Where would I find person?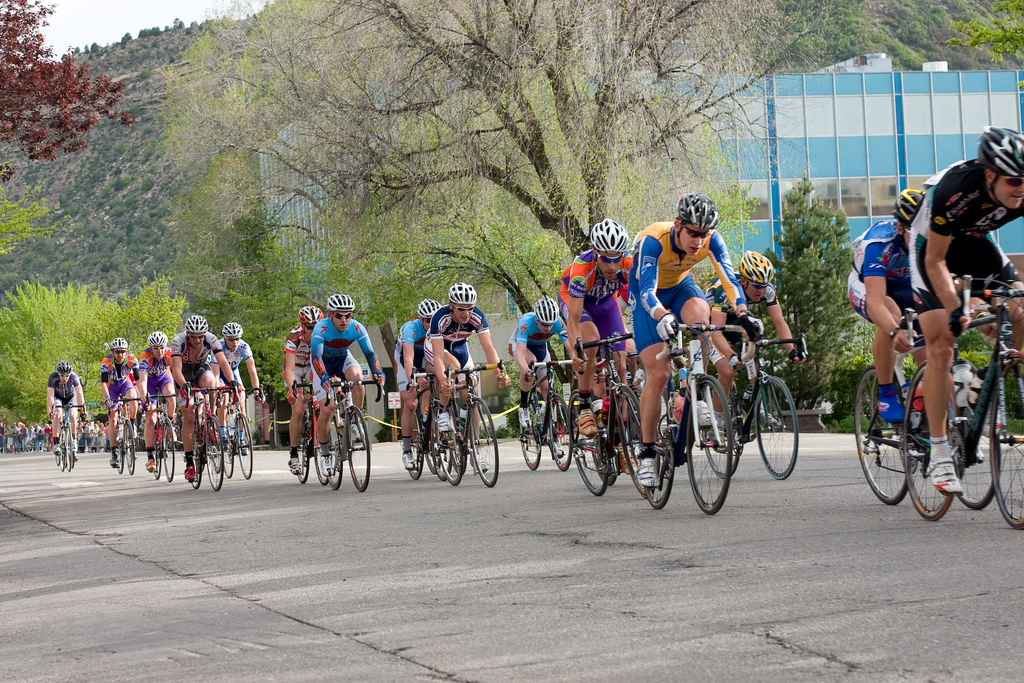
At [900,127,1023,499].
